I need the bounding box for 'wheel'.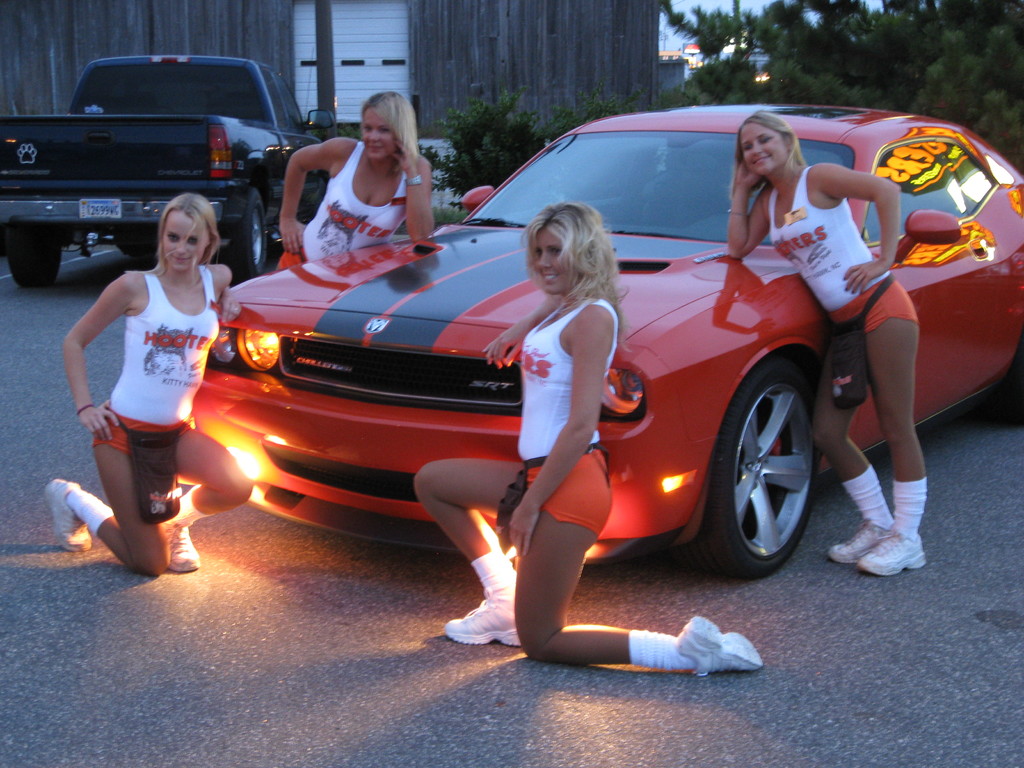
Here it is: bbox=(713, 335, 838, 588).
